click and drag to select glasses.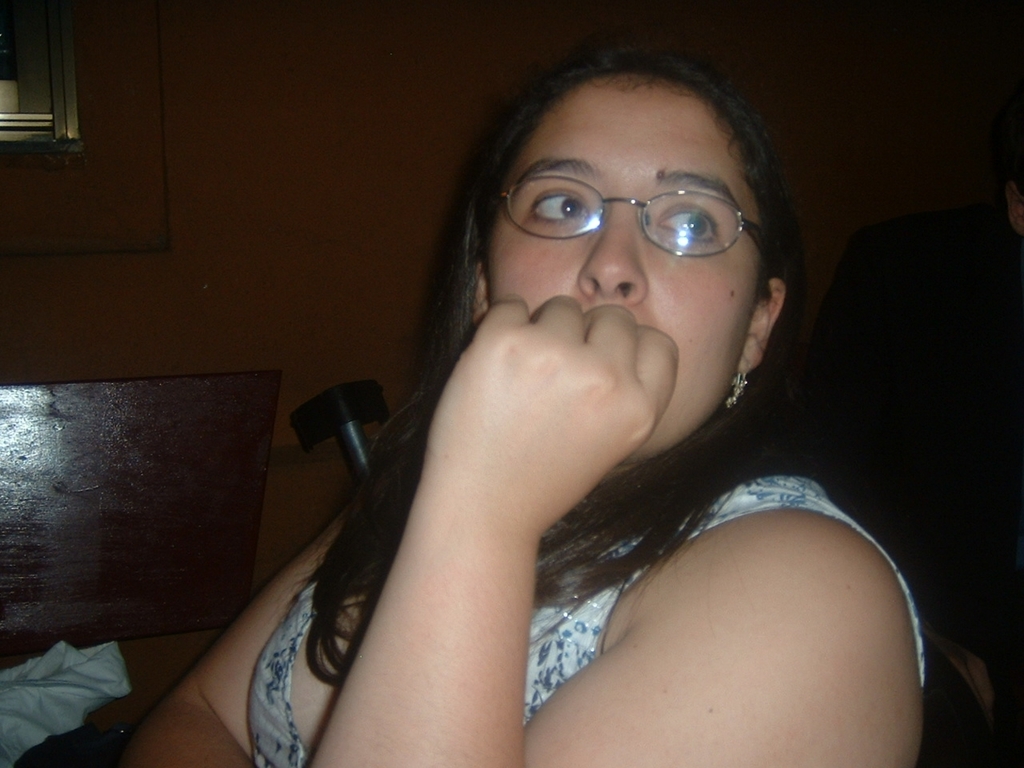
Selection: detection(478, 158, 771, 259).
